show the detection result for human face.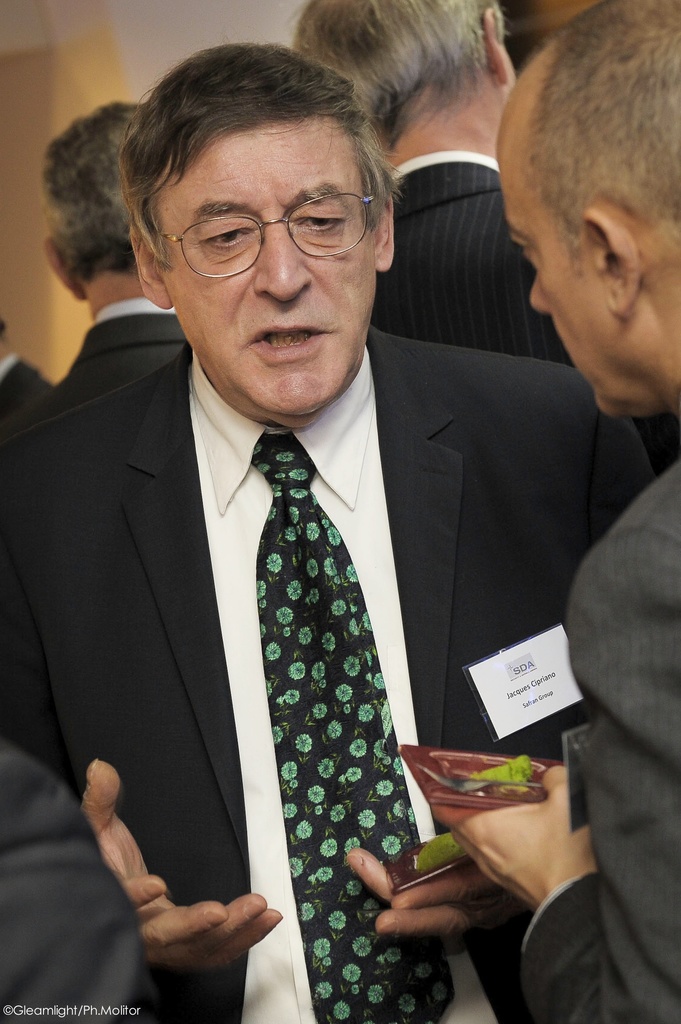
Rect(152, 122, 381, 407).
